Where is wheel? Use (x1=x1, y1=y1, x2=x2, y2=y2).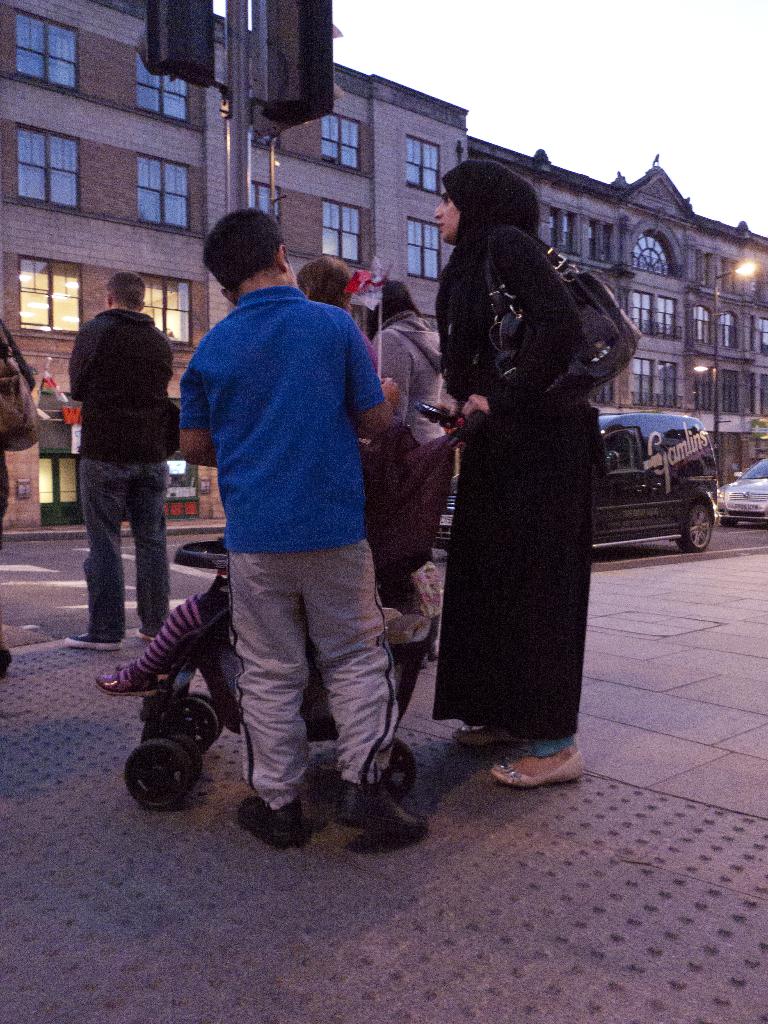
(x1=172, y1=692, x2=228, y2=751).
